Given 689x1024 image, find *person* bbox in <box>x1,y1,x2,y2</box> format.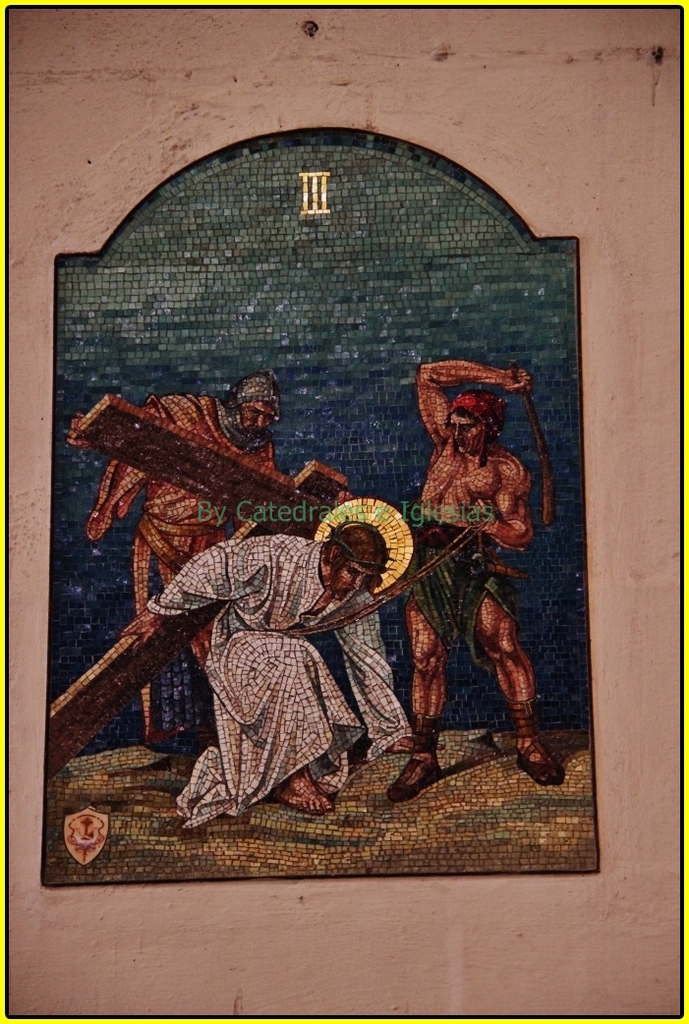
<box>118,514,429,836</box>.
